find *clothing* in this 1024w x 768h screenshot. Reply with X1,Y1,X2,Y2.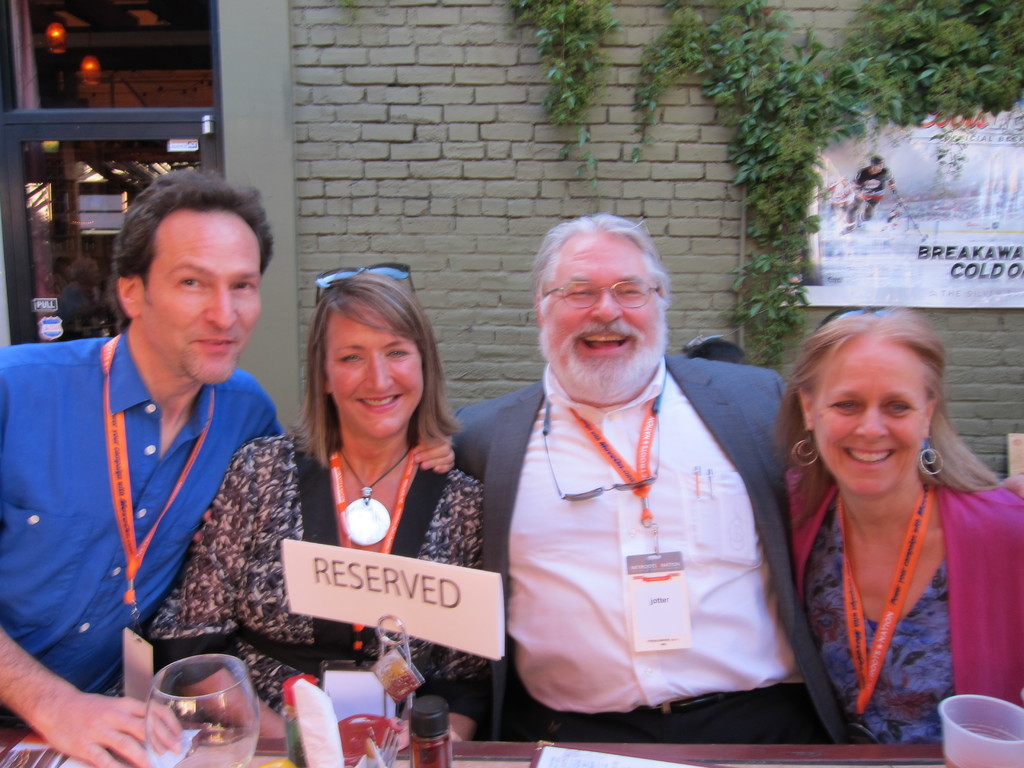
784,463,1023,745.
